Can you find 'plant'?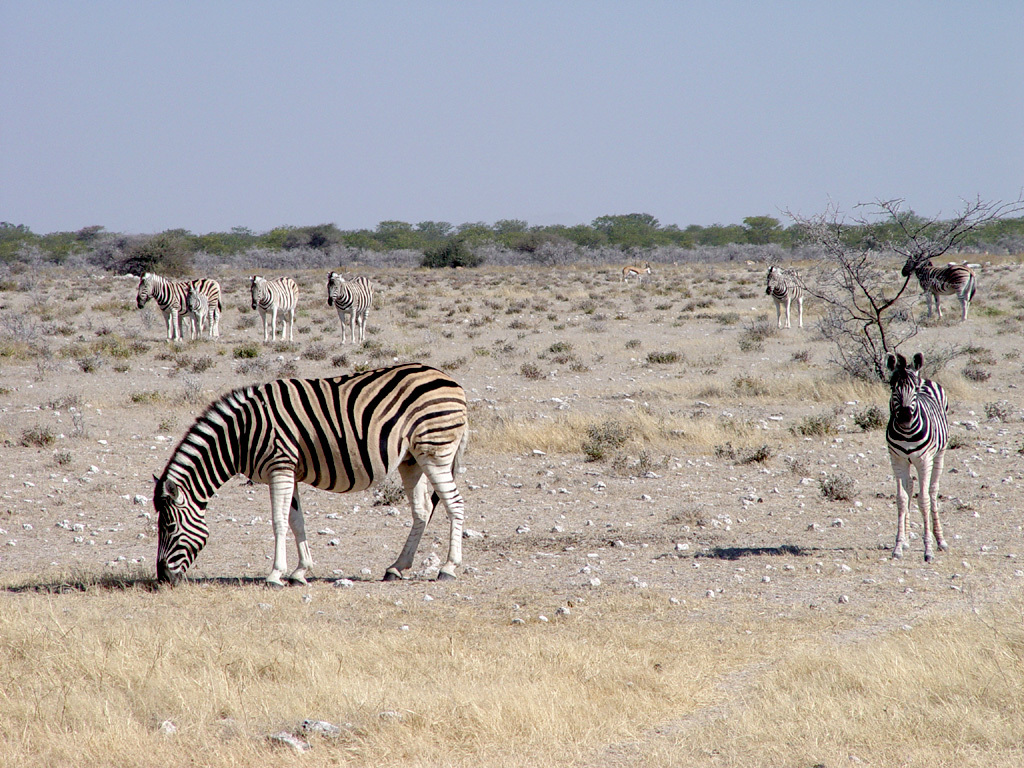
Yes, bounding box: x1=548, y1=350, x2=586, y2=369.
